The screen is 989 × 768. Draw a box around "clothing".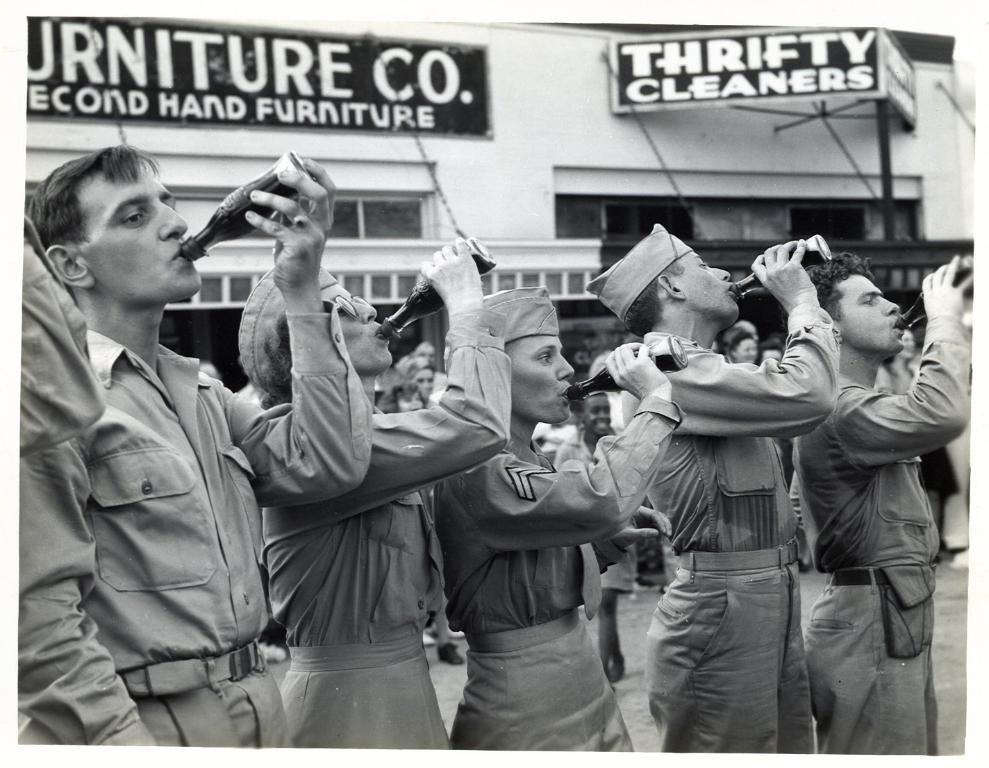
l=277, t=306, r=513, b=749.
